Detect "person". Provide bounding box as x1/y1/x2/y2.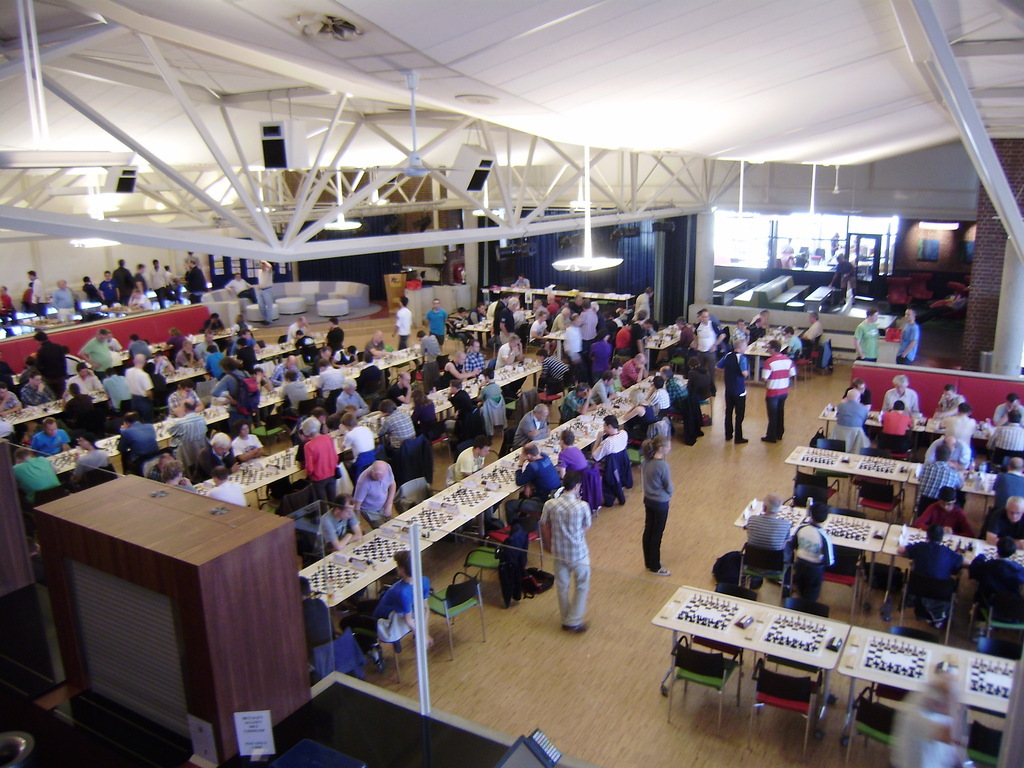
149/252/172/307.
